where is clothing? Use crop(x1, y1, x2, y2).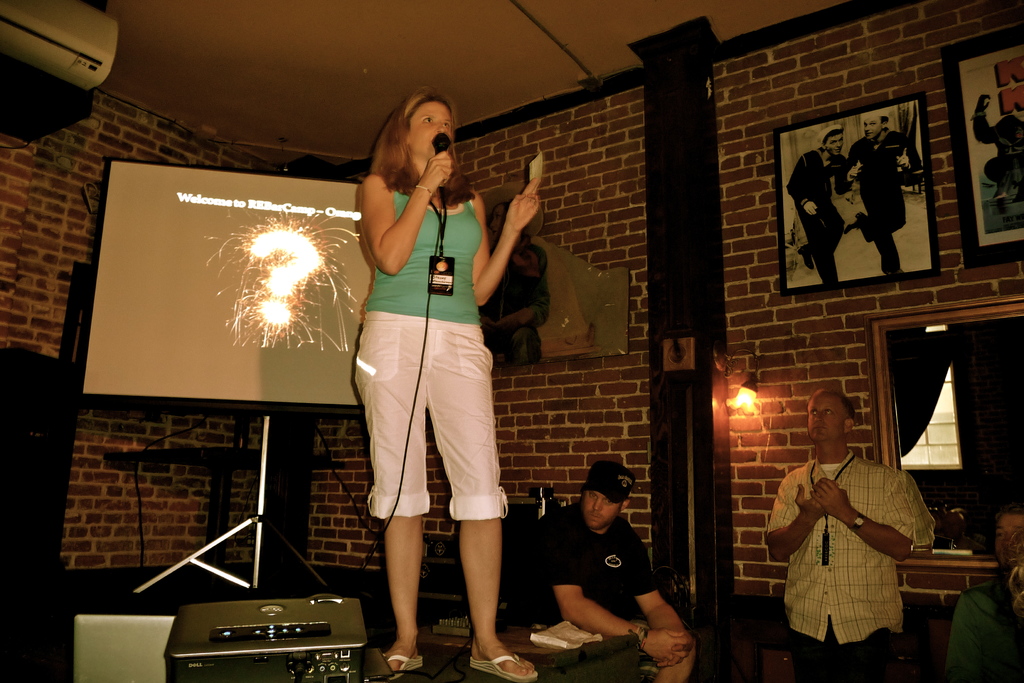
crop(507, 504, 655, 625).
